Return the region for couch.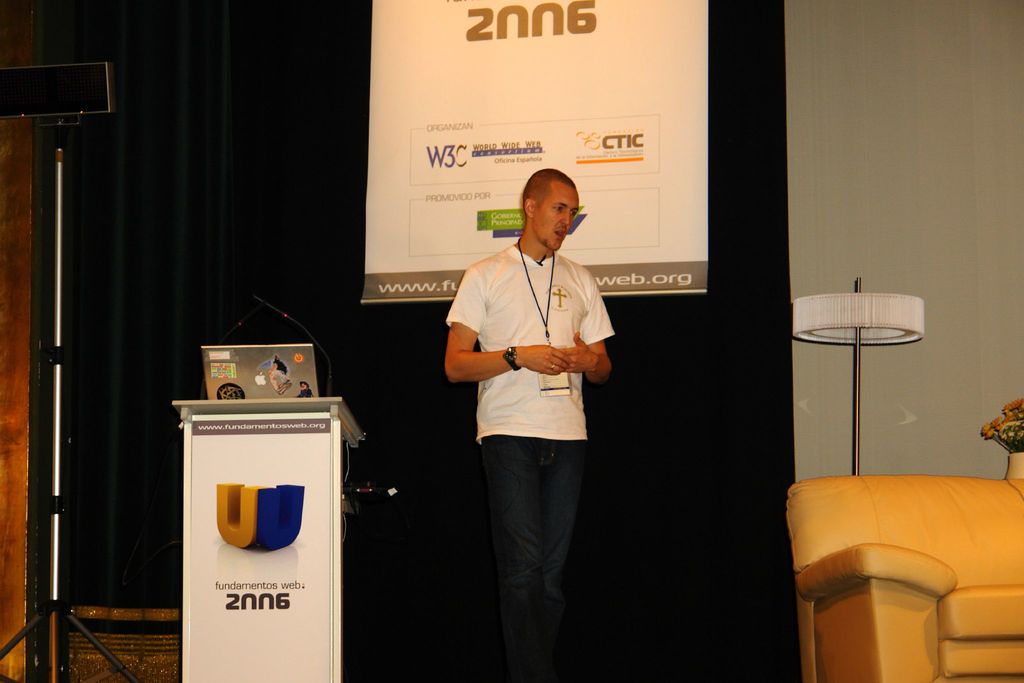
BBox(782, 438, 1023, 674).
